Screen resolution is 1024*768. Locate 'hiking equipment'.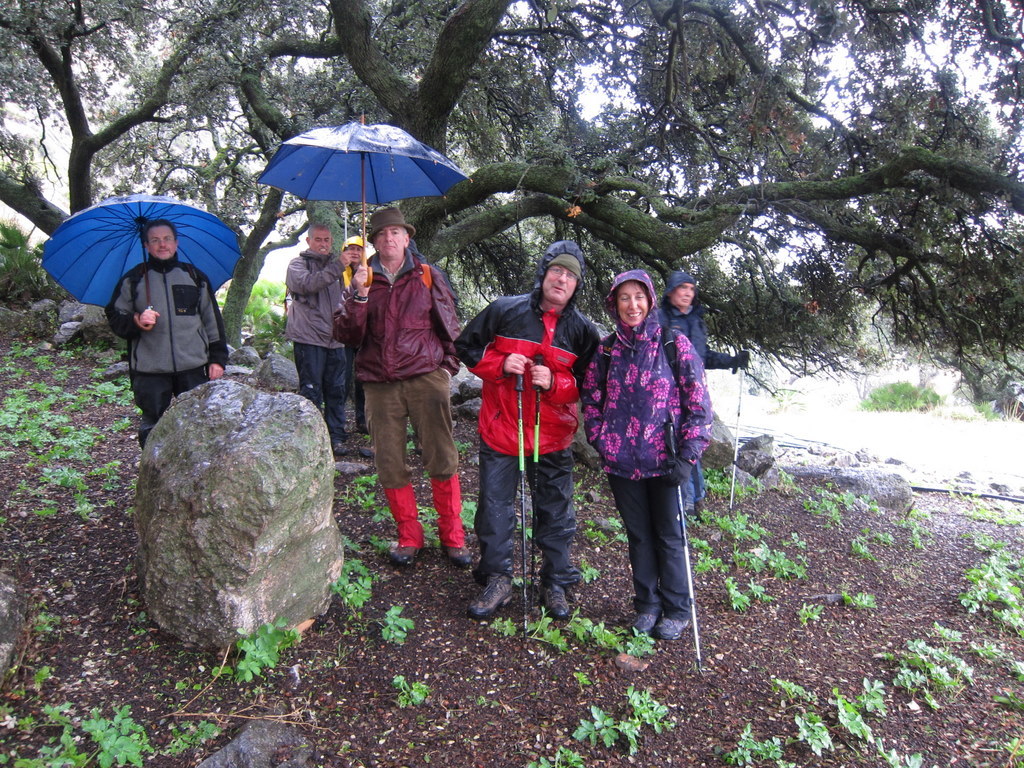
pyautogui.locateOnScreen(657, 613, 689, 638).
